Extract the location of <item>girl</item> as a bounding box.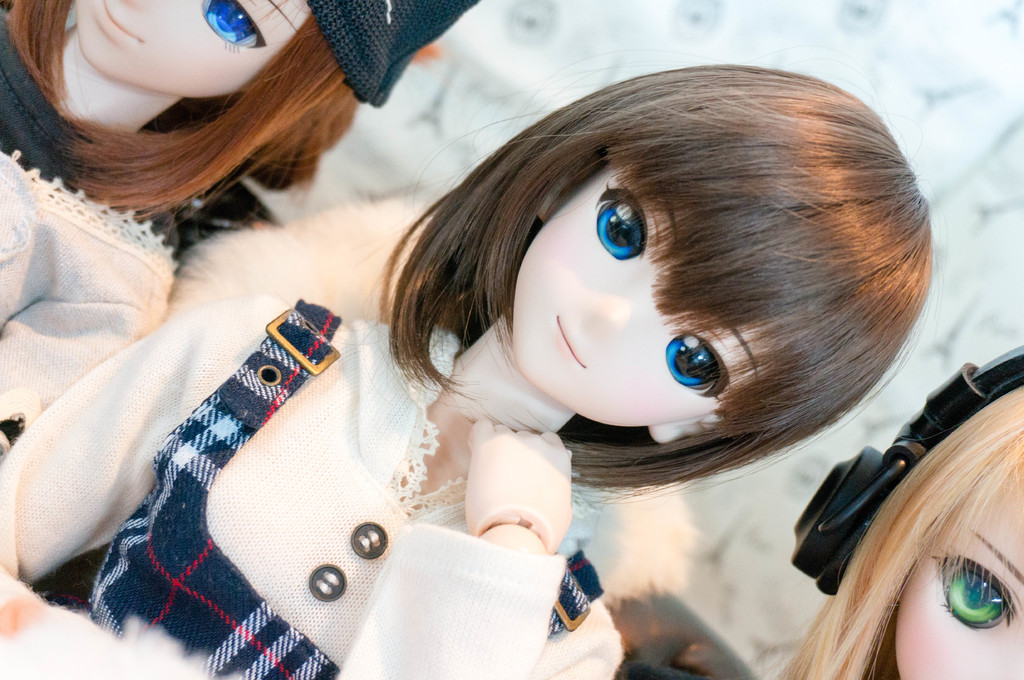
select_region(0, 61, 932, 679).
